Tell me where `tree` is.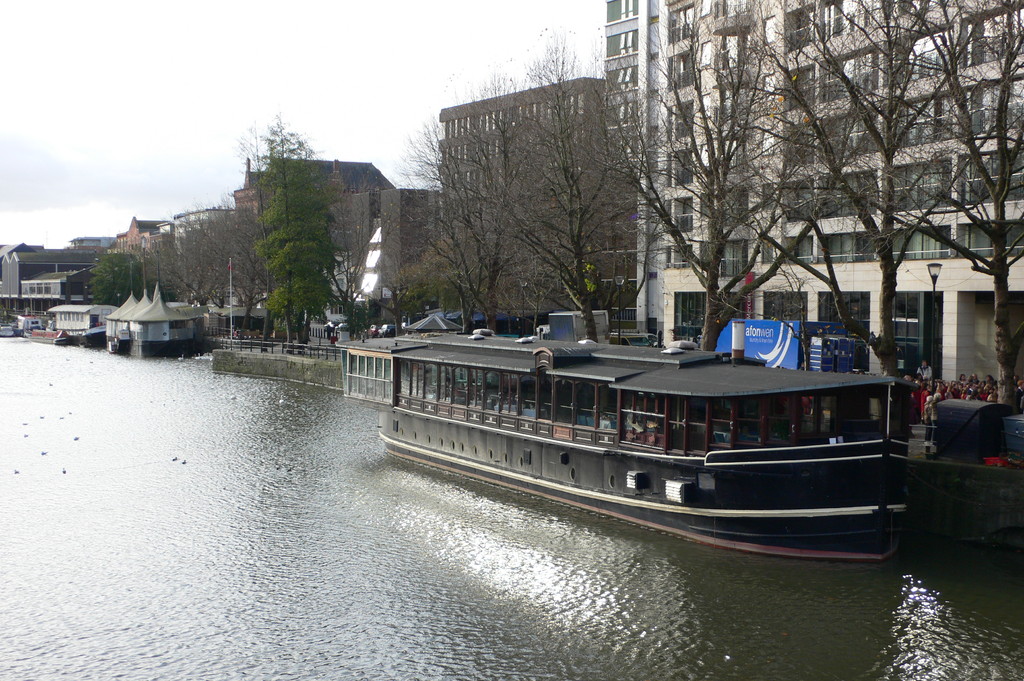
`tree` is at x1=856, y1=13, x2=1020, y2=405.
